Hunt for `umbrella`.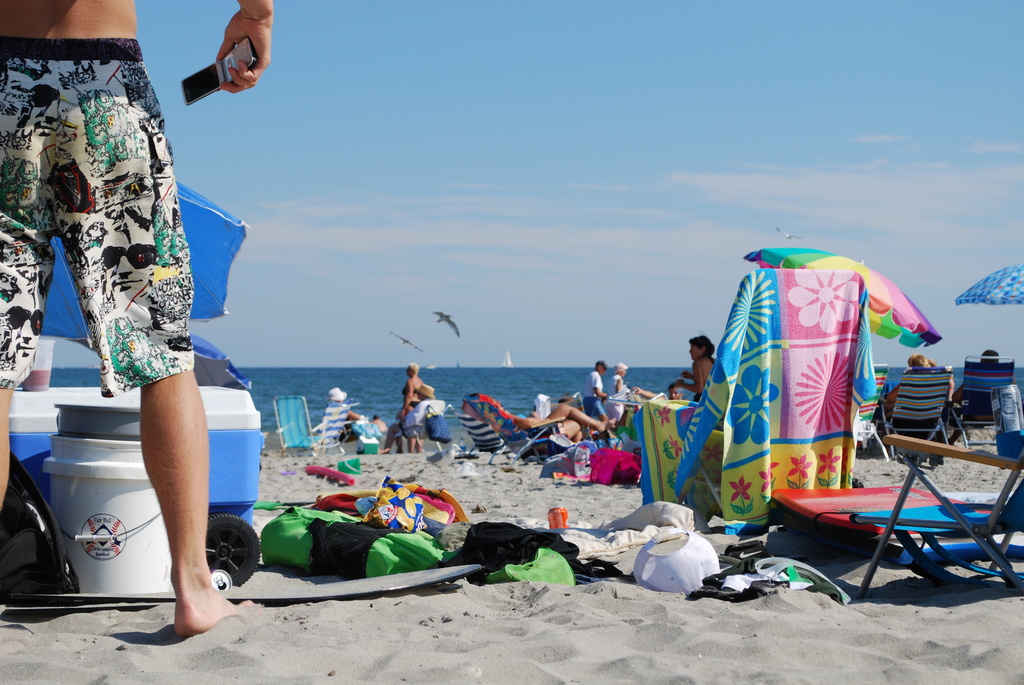
Hunted down at bbox=(42, 178, 250, 335).
